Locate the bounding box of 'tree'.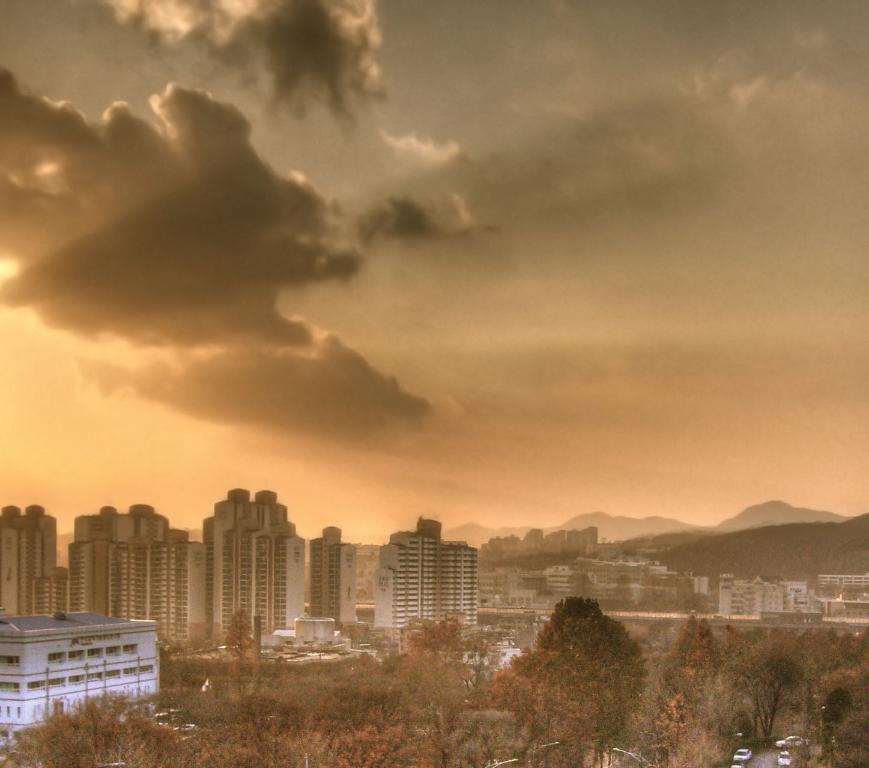
Bounding box: x1=640 y1=600 x2=821 y2=764.
